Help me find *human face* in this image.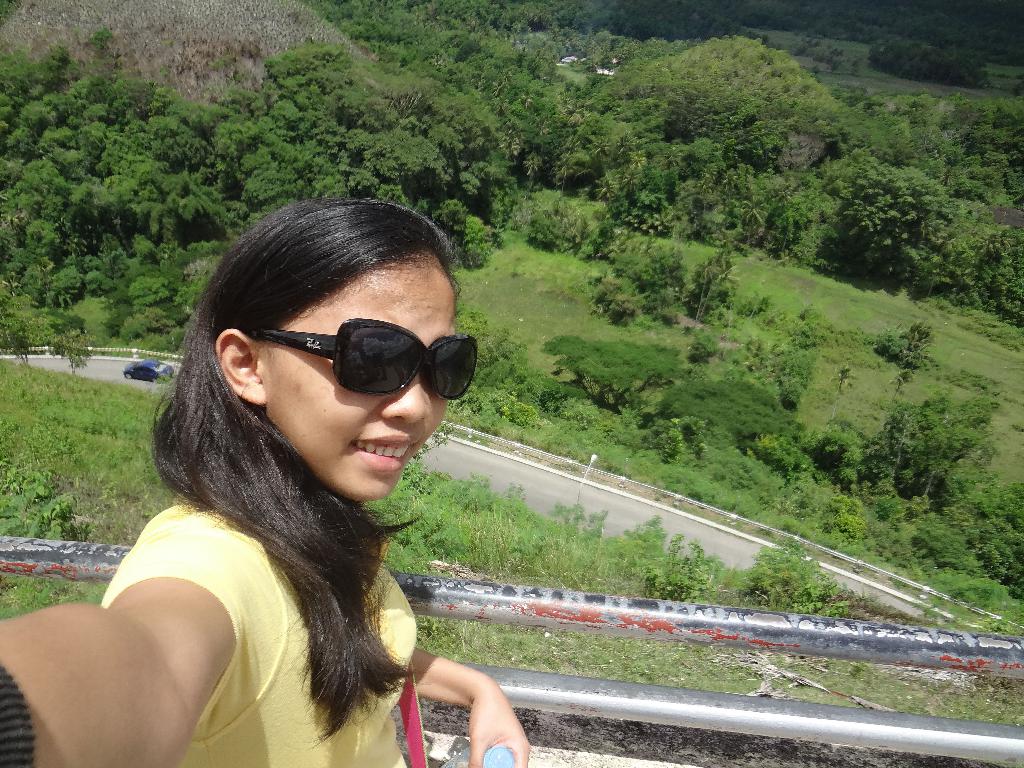
Found it: Rect(264, 266, 454, 495).
